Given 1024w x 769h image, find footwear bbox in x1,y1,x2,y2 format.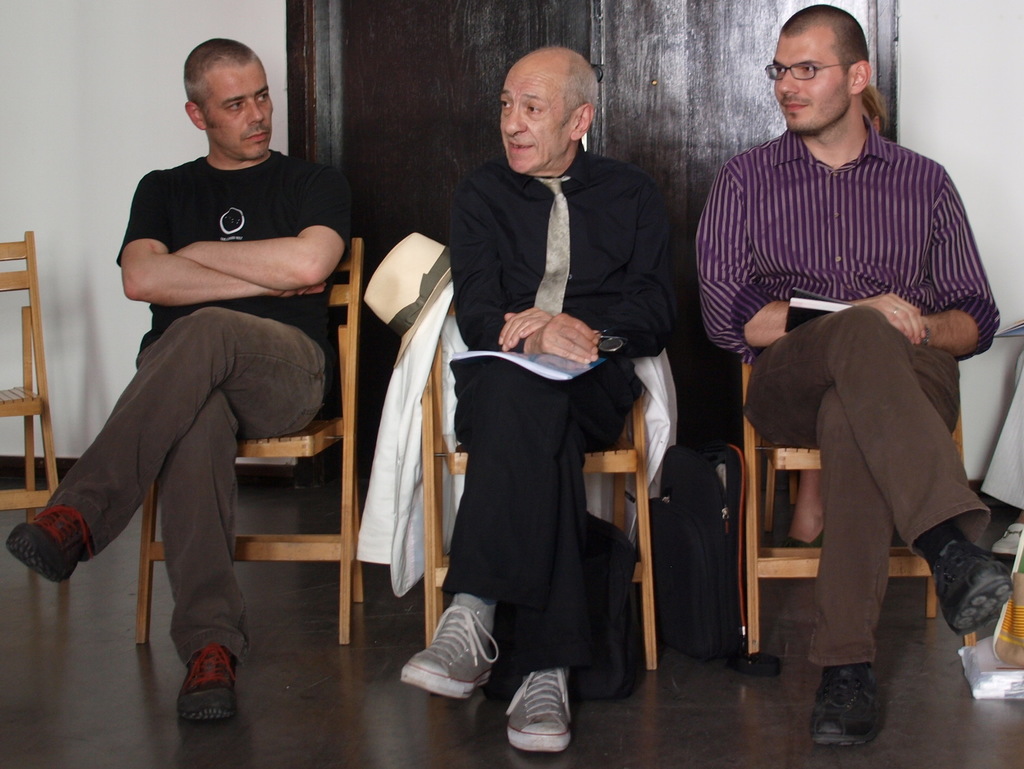
1,501,91,579.
